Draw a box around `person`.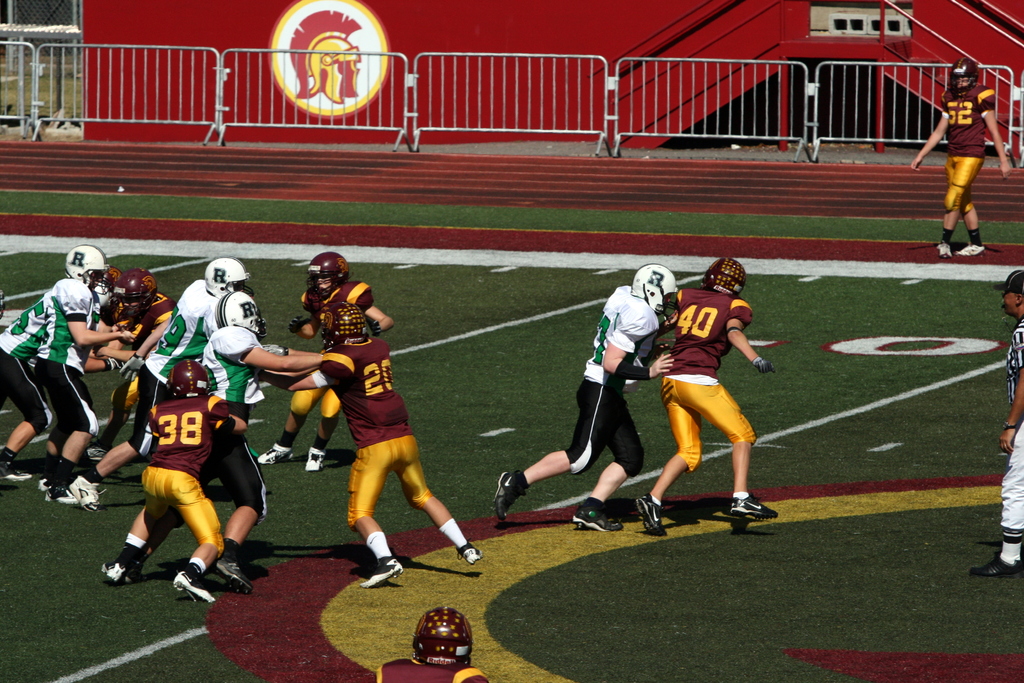
left=932, top=31, right=1011, bottom=252.
